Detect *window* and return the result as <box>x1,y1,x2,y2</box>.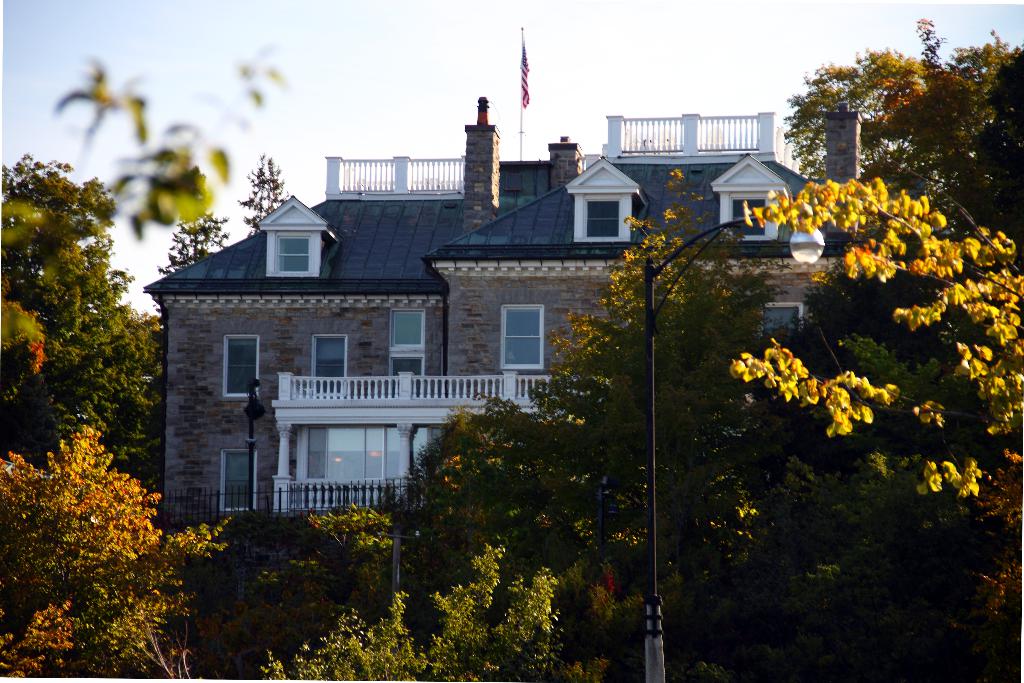
<box>584,202,620,244</box>.
